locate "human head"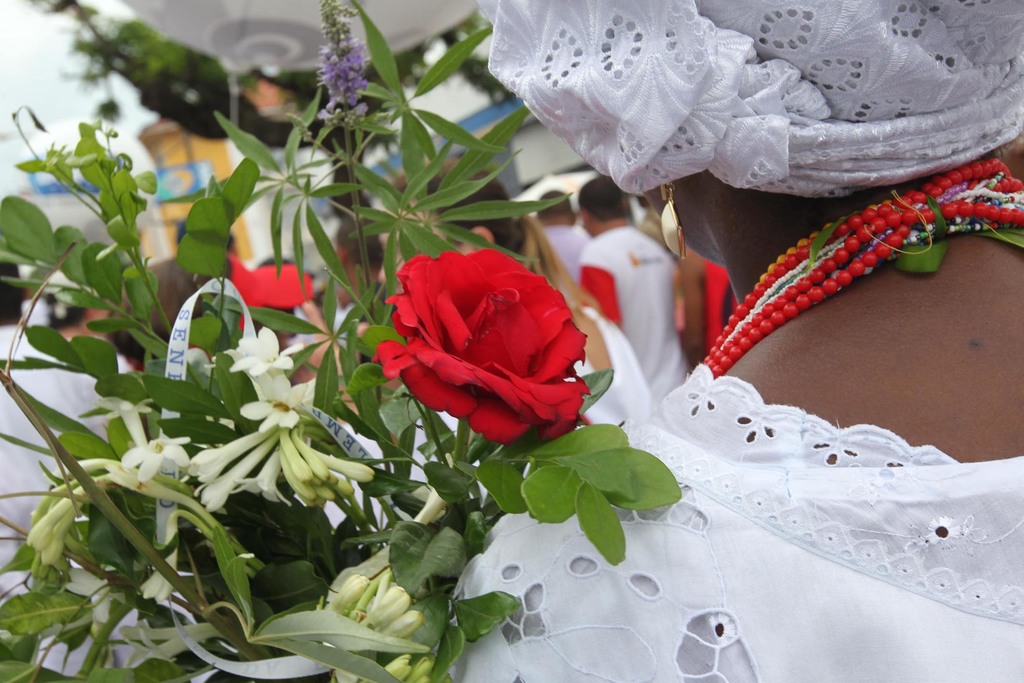
bbox(486, 0, 1023, 211)
